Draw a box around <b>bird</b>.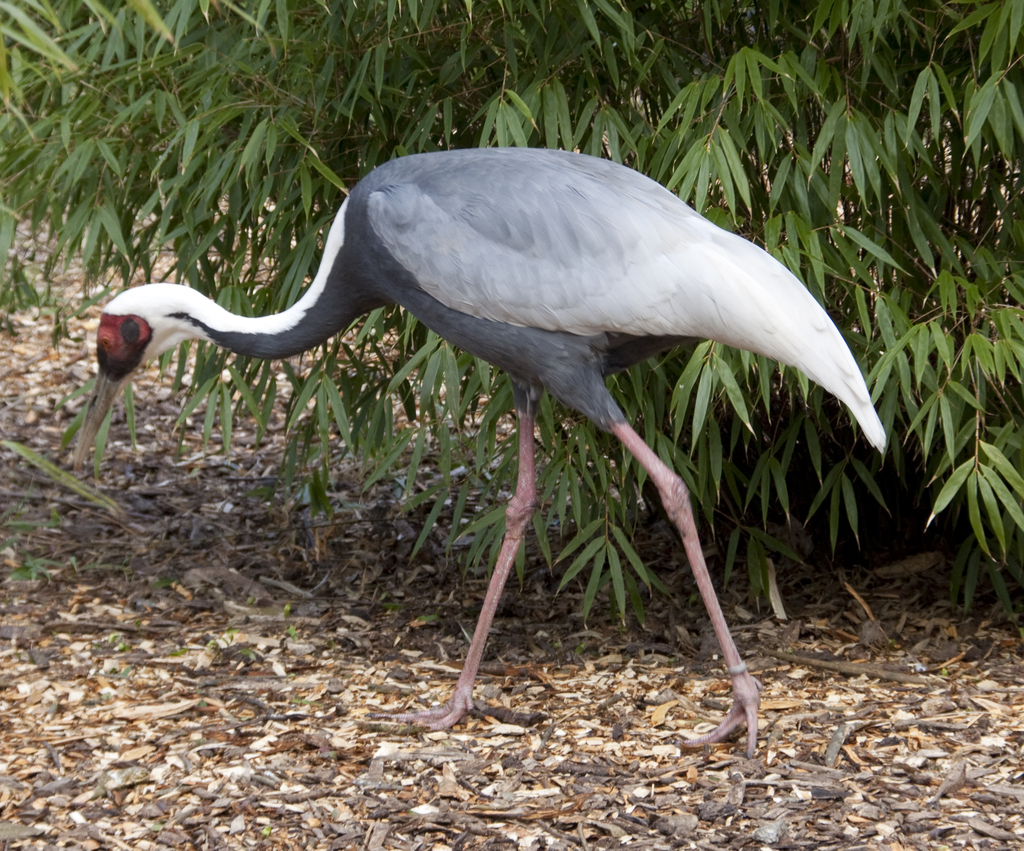
(75,145,907,731).
